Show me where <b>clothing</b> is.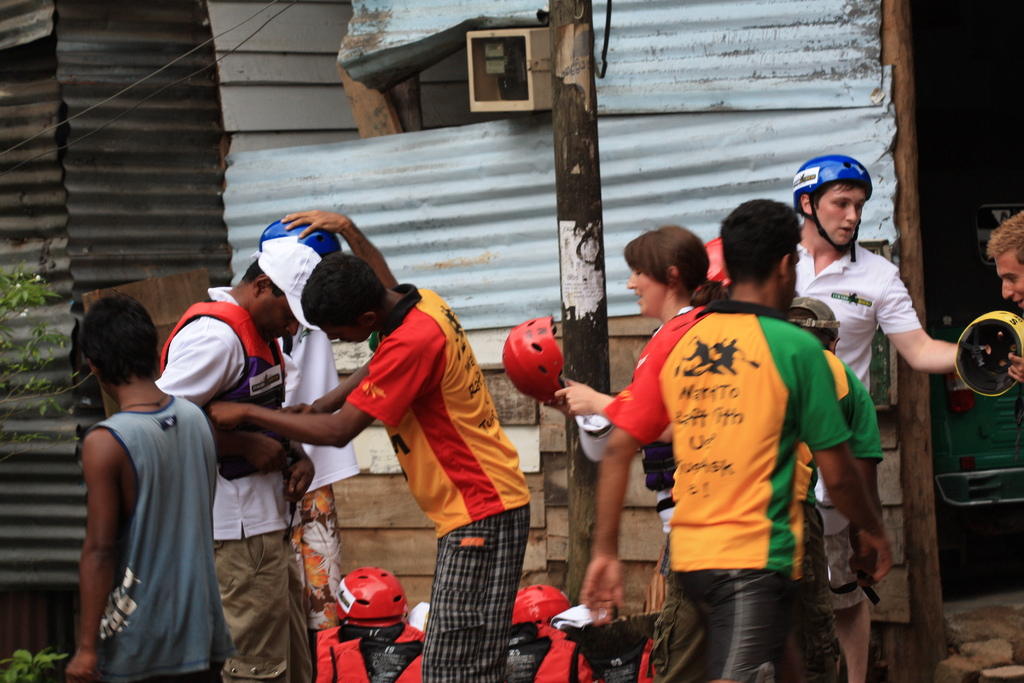
<b>clothing</b> is at 588 294 848 682.
